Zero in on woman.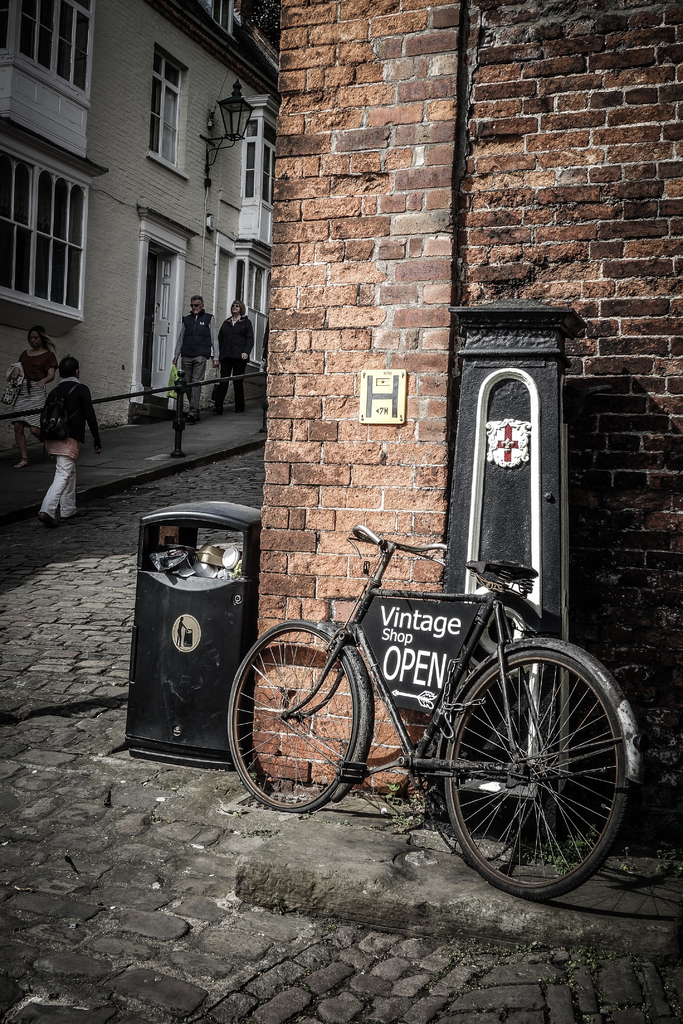
Zeroed in: l=212, t=295, r=254, b=412.
